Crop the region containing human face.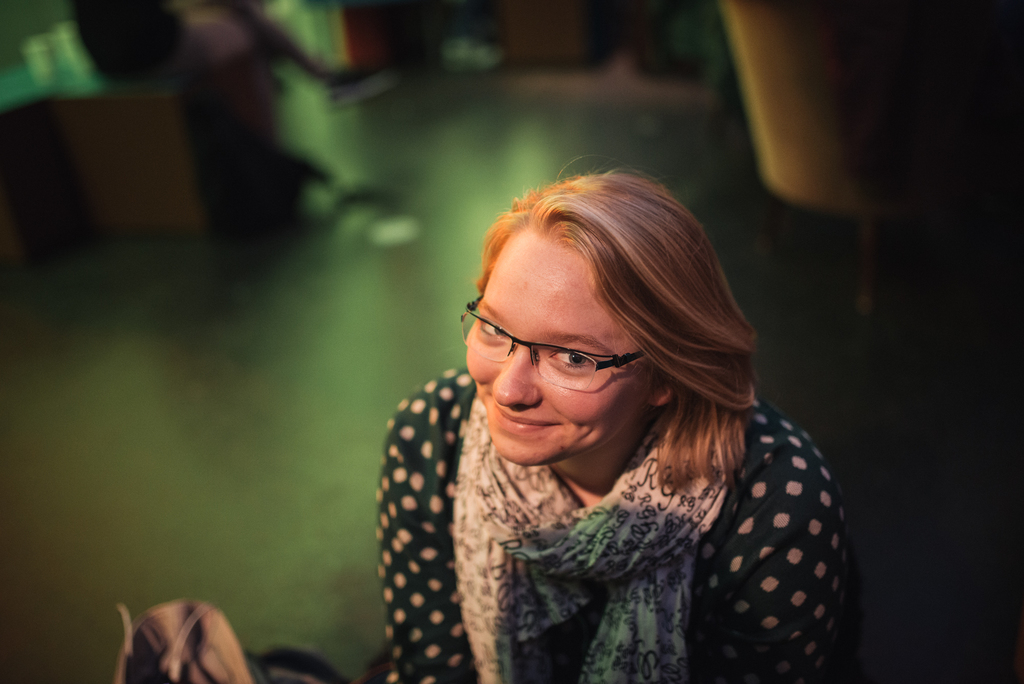
Crop region: [left=461, top=226, right=646, bottom=470].
